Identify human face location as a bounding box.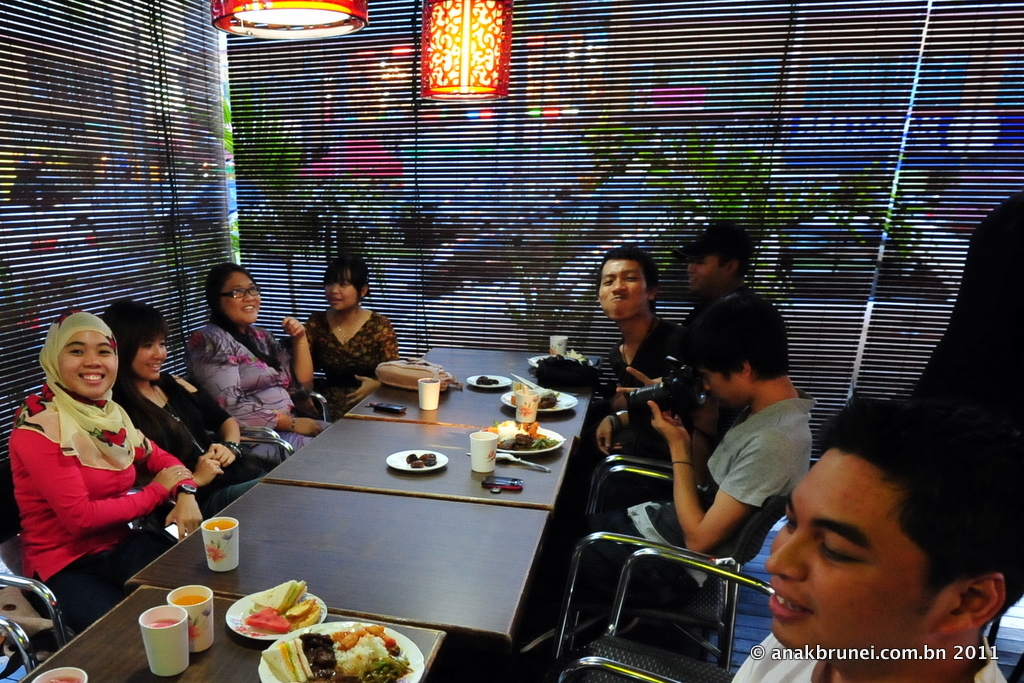
bbox(701, 367, 741, 408).
